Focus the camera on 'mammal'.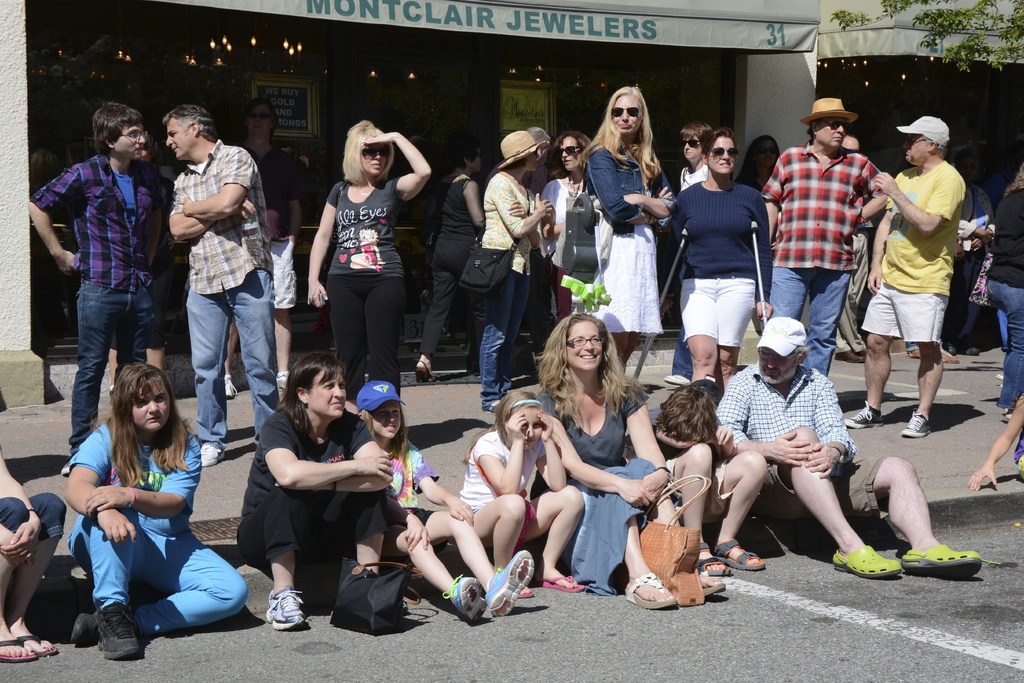
Focus region: <region>831, 128, 876, 369</region>.
